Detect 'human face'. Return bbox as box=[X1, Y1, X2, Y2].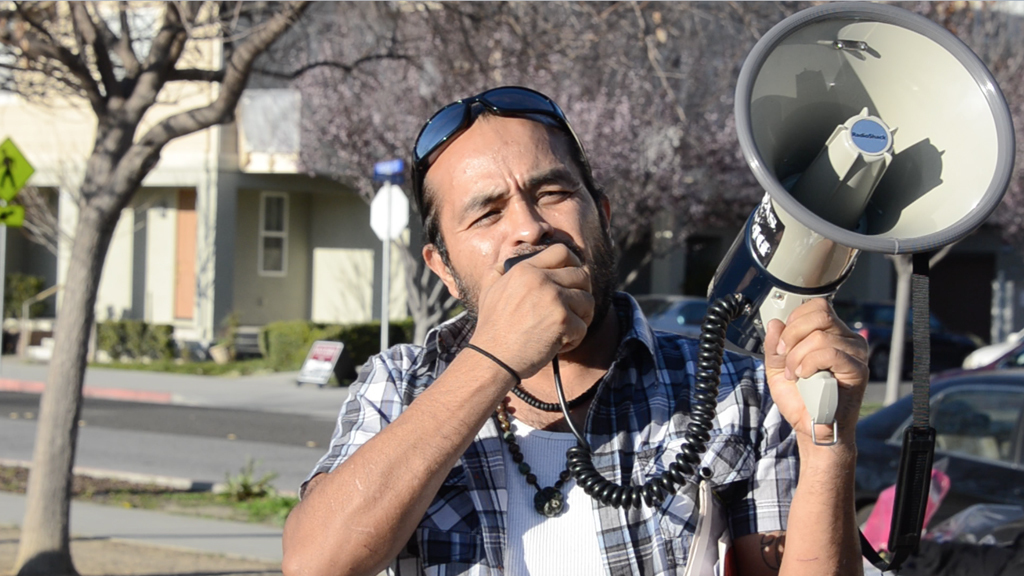
box=[428, 116, 602, 281].
